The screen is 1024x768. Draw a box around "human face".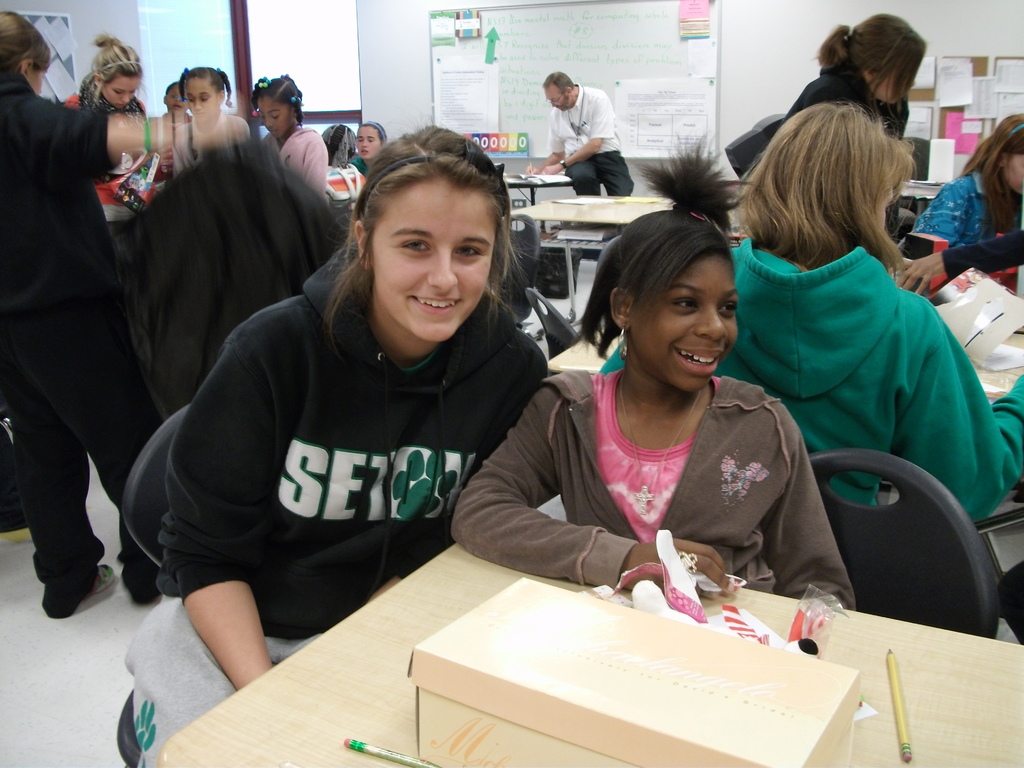
356 127 384 160.
